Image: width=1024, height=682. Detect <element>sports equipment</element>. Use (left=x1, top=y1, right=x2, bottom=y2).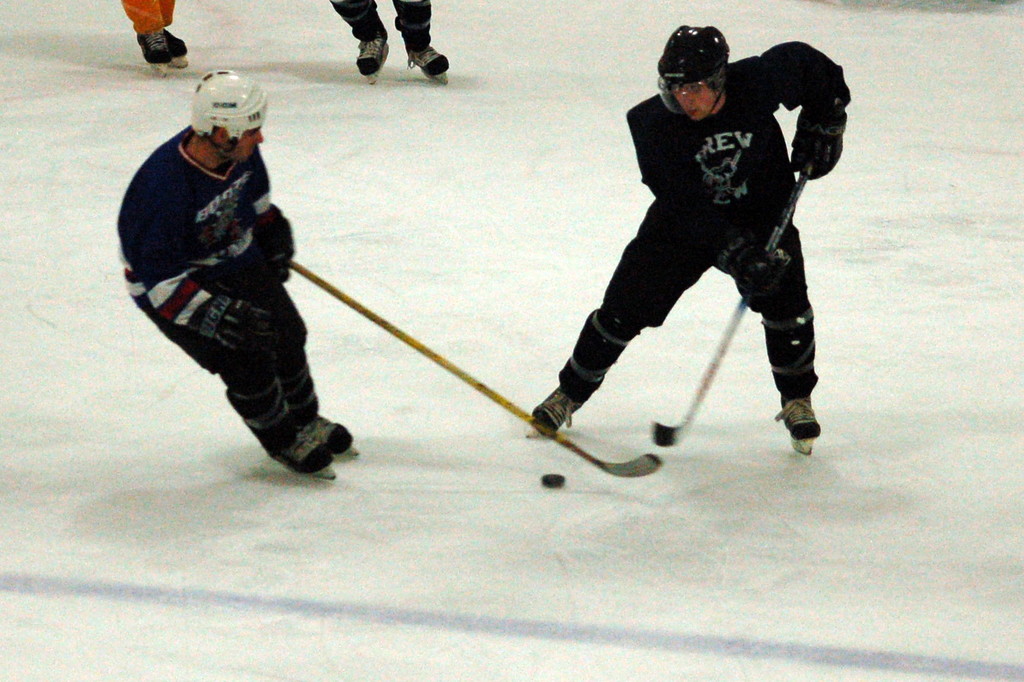
(left=537, top=466, right=569, bottom=488).
